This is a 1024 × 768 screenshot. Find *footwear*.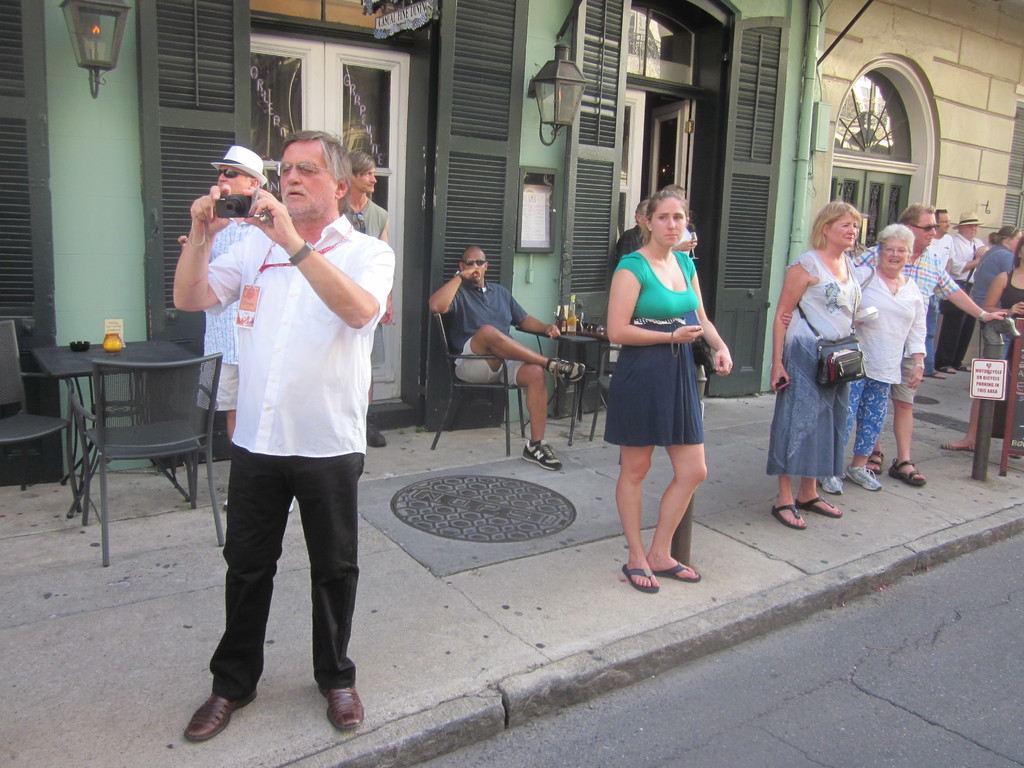
Bounding box: x1=317 y1=685 x2=363 y2=736.
